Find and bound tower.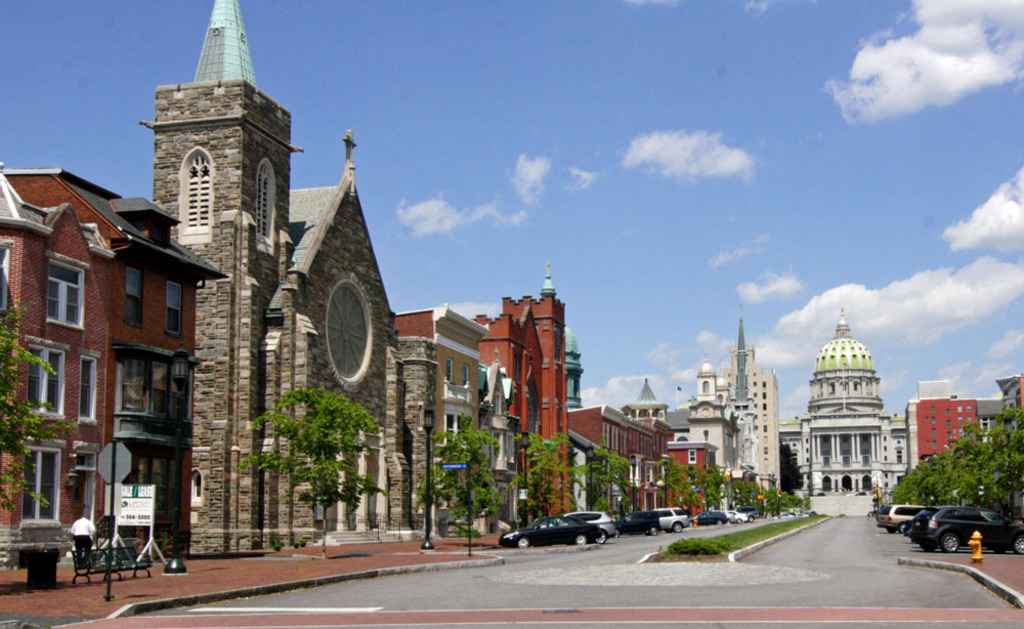
Bound: bbox=[795, 309, 910, 493].
